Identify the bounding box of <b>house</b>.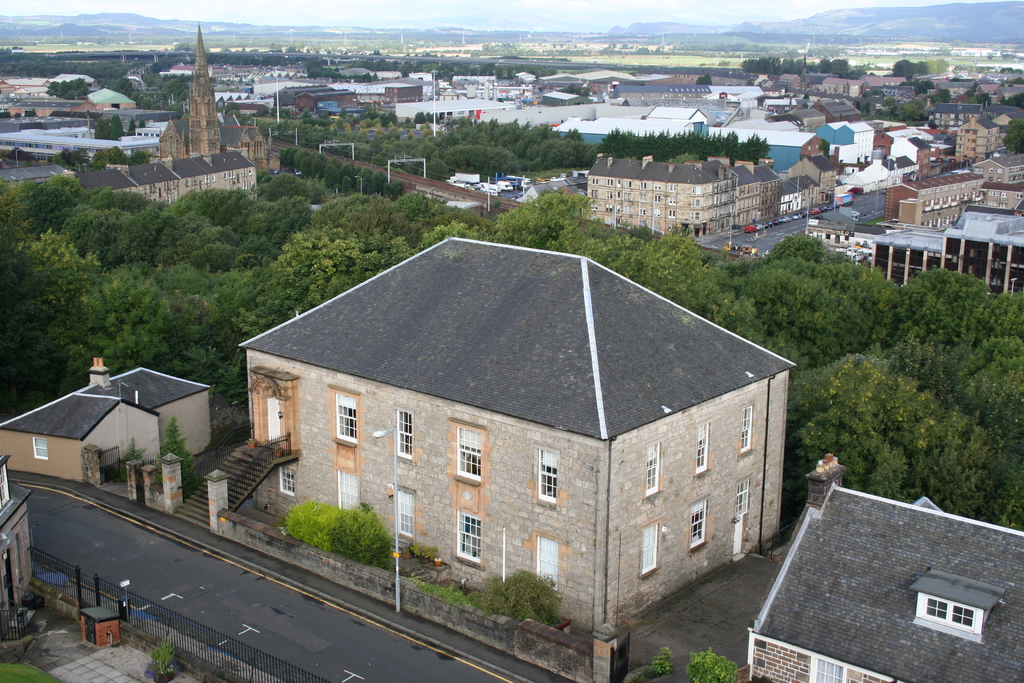
(left=729, top=454, right=1023, bottom=682).
